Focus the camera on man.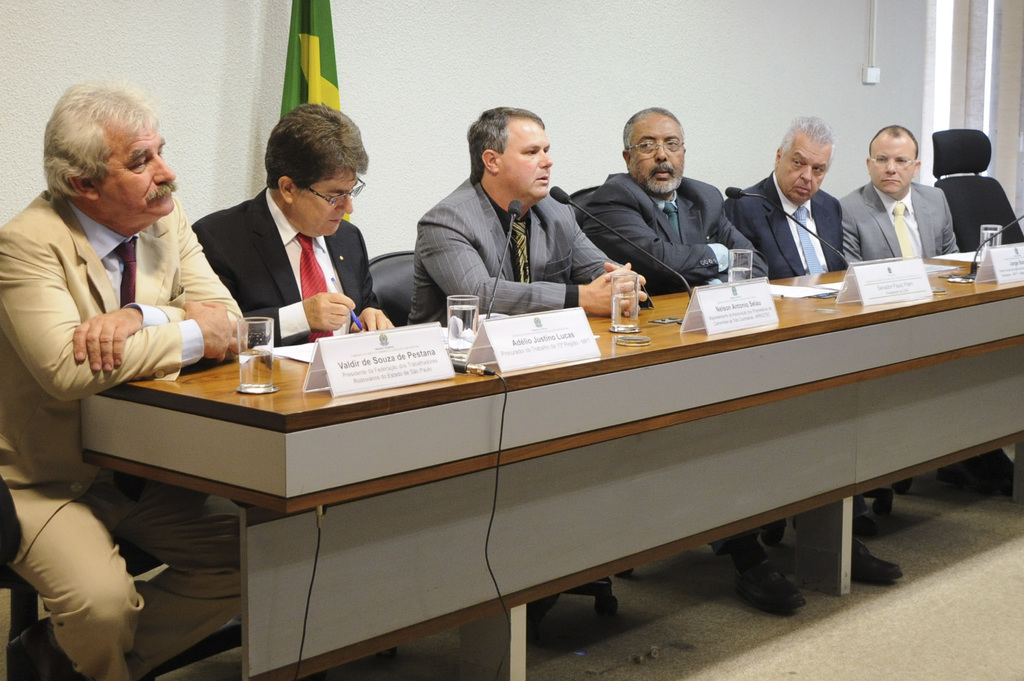
Focus region: bbox(829, 132, 954, 272).
